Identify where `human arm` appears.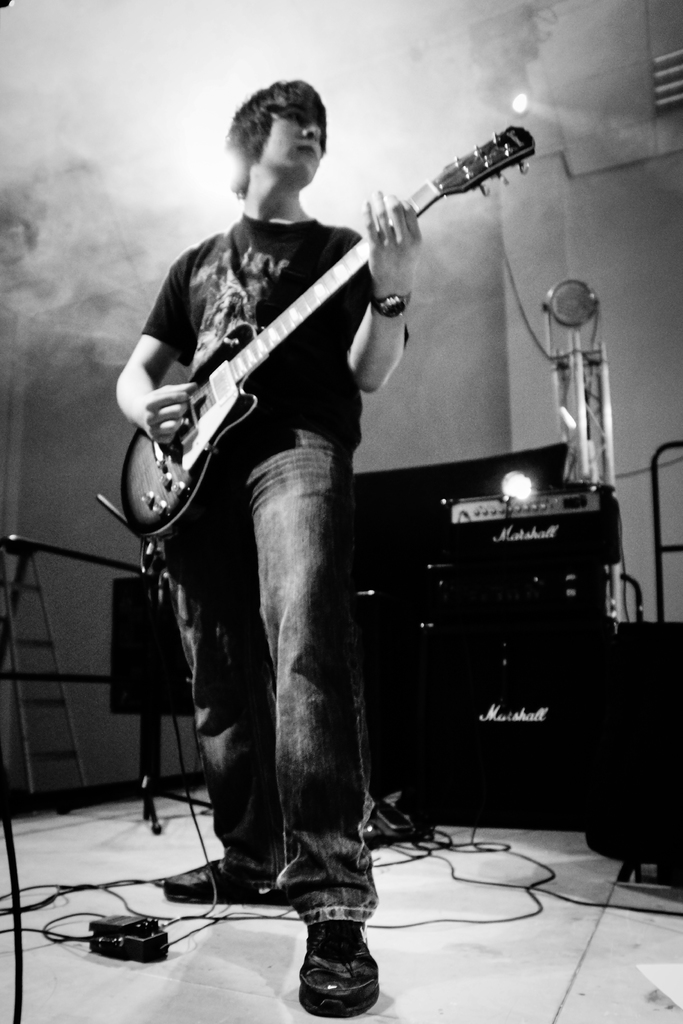
Appears at <bbox>111, 256, 197, 442</bbox>.
